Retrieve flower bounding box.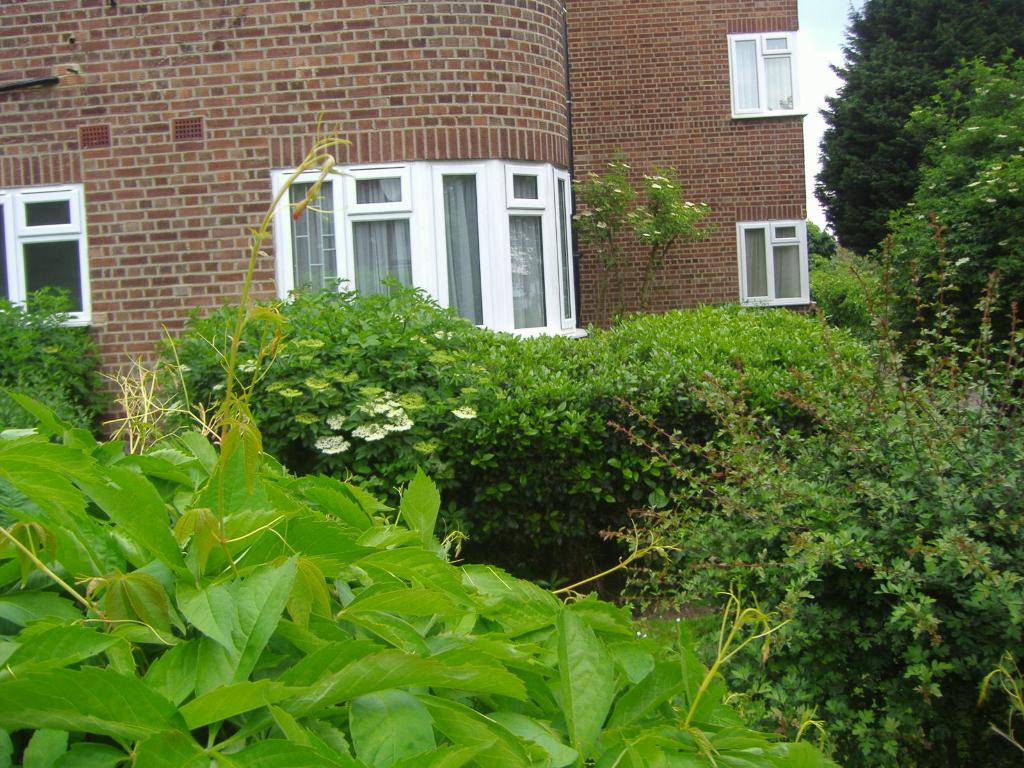
Bounding box: BBox(595, 204, 602, 214).
